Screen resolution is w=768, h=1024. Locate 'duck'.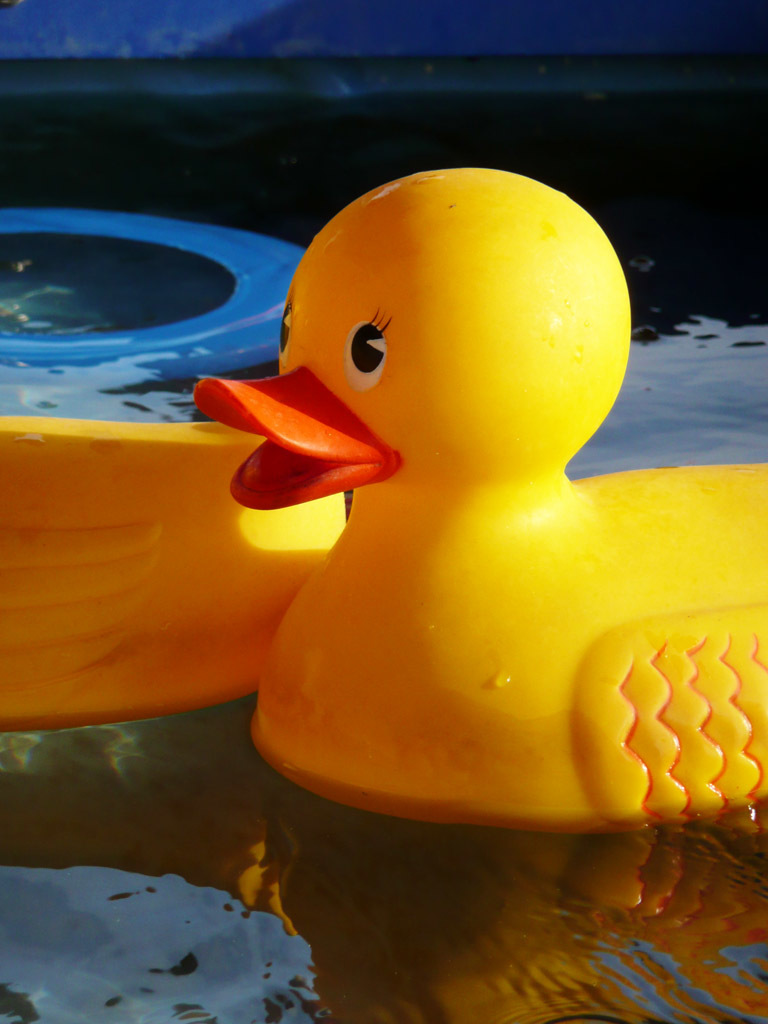
pyautogui.locateOnScreen(217, 170, 737, 853).
